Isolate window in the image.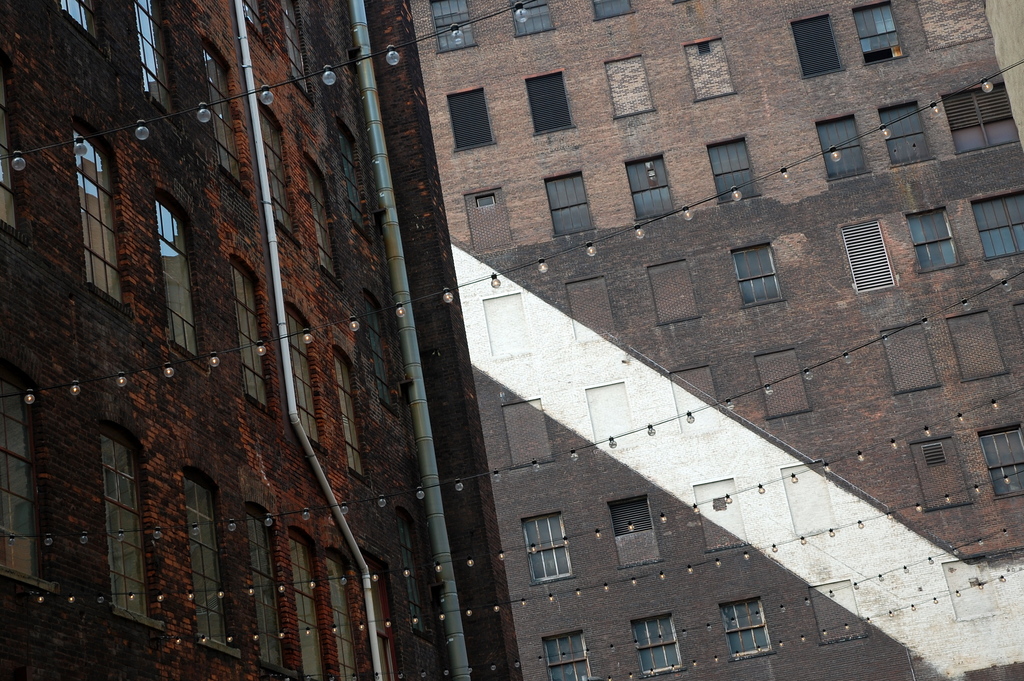
Isolated region: {"left": 276, "top": 0, "right": 314, "bottom": 94}.
